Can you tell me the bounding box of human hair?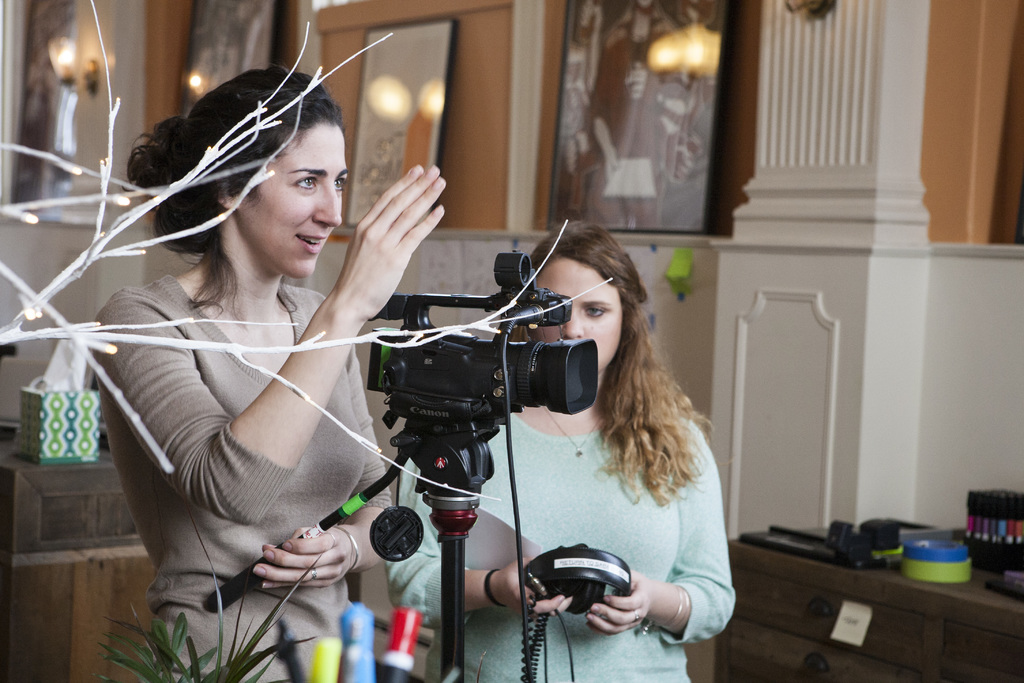
left=126, top=80, right=360, bottom=336.
